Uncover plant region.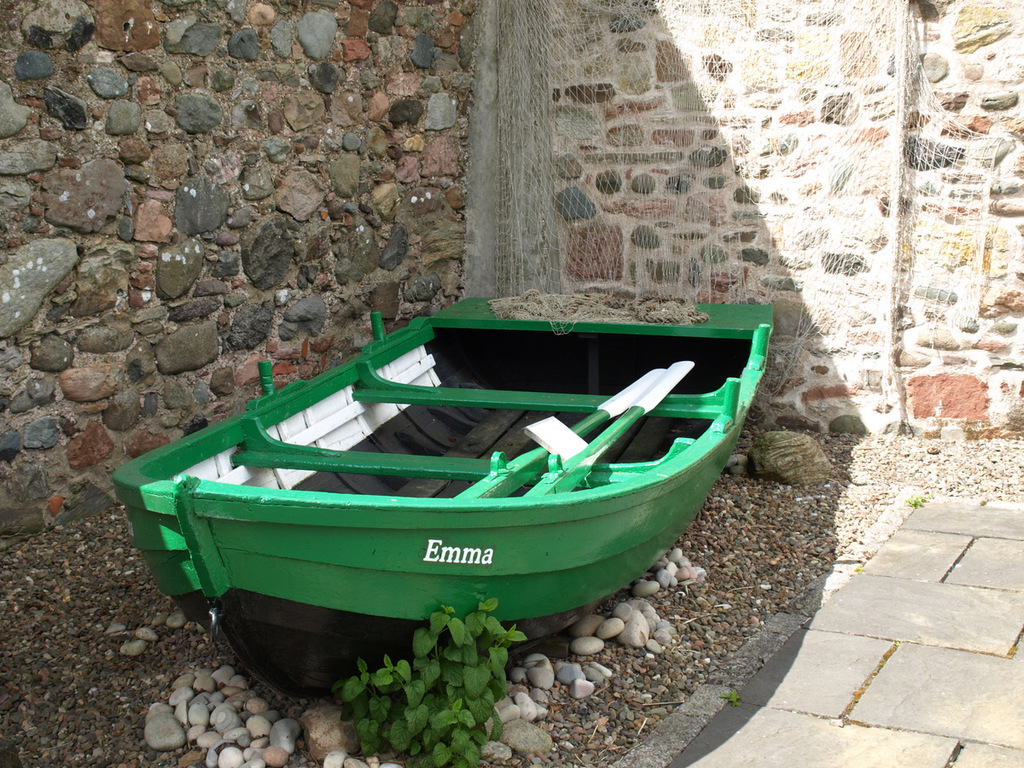
Uncovered: region(721, 689, 749, 710).
